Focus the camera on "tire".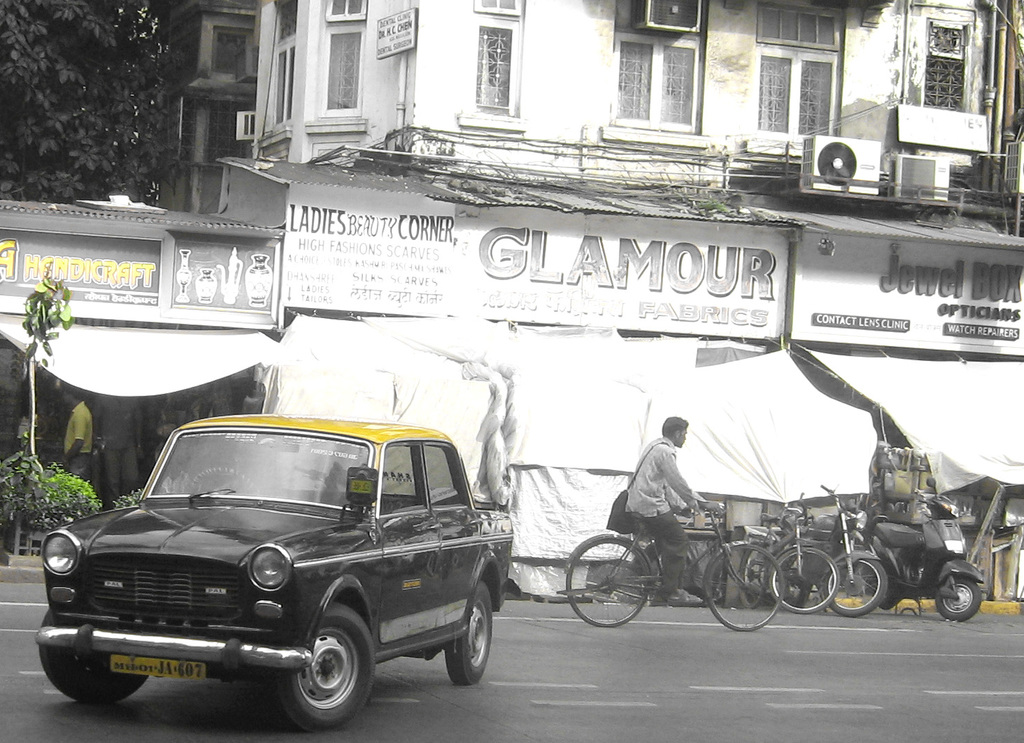
Focus region: 278/600/375/731.
